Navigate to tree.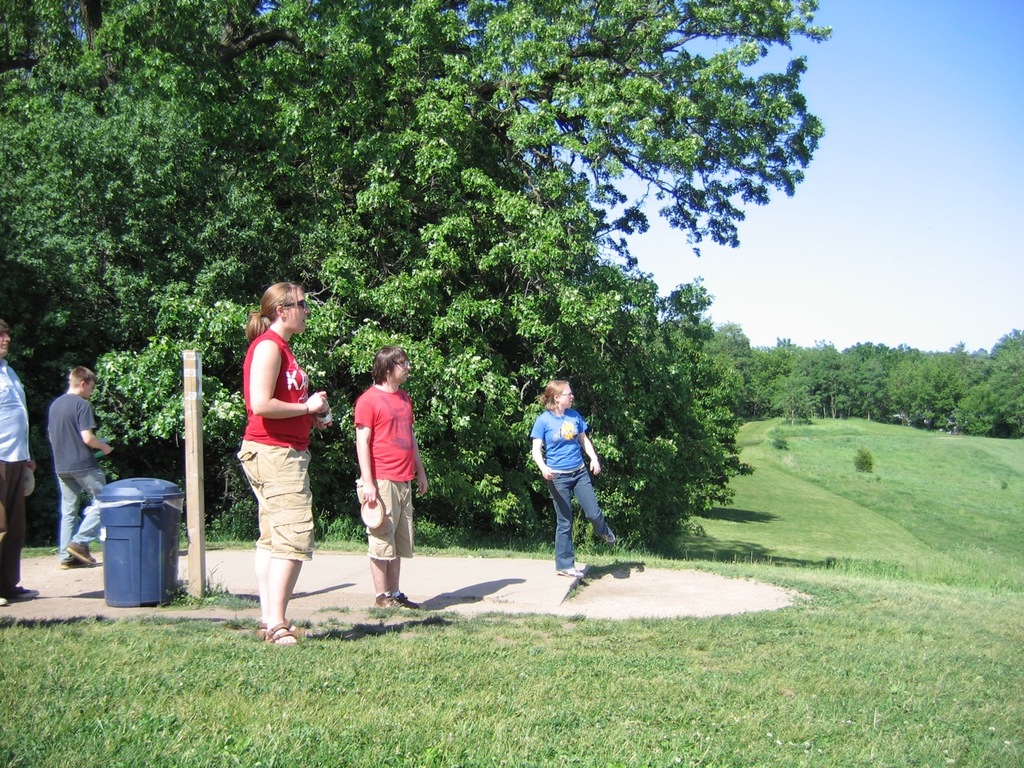
Navigation target: left=951, top=383, right=997, bottom=439.
